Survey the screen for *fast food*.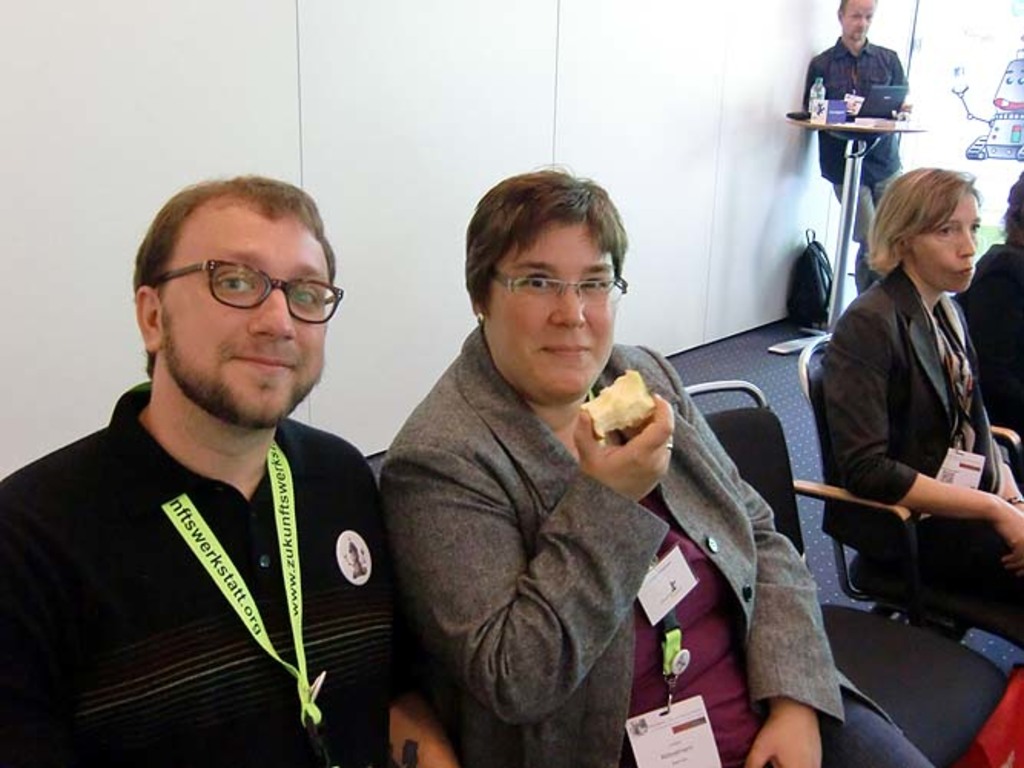
Survey found: box(577, 372, 656, 441).
